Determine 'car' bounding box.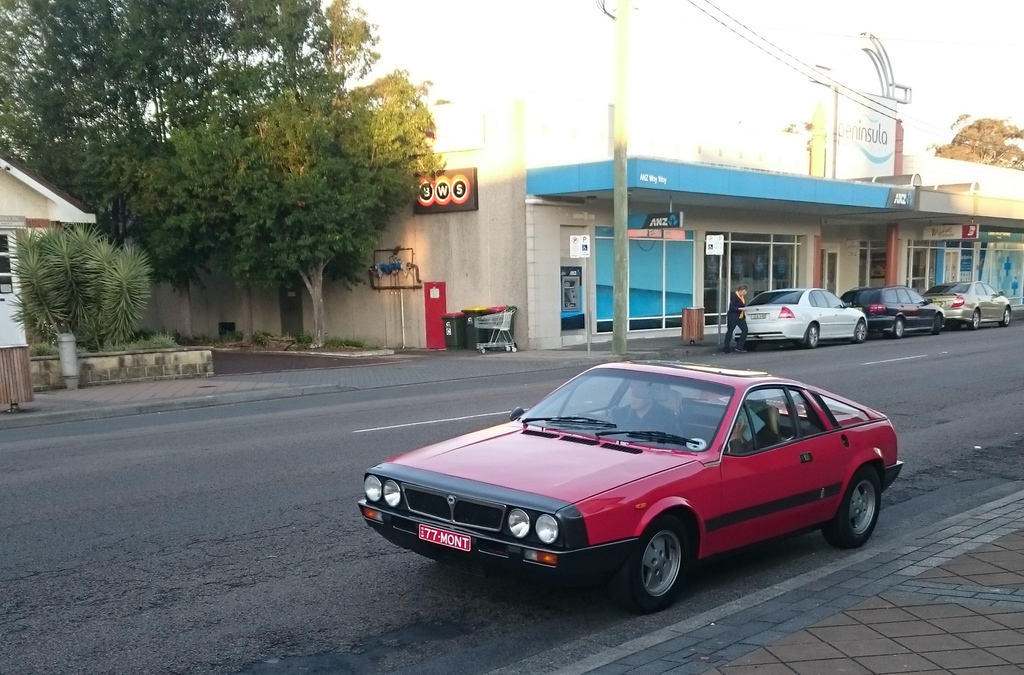
Determined: <bbox>922, 281, 1013, 332</bbox>.
